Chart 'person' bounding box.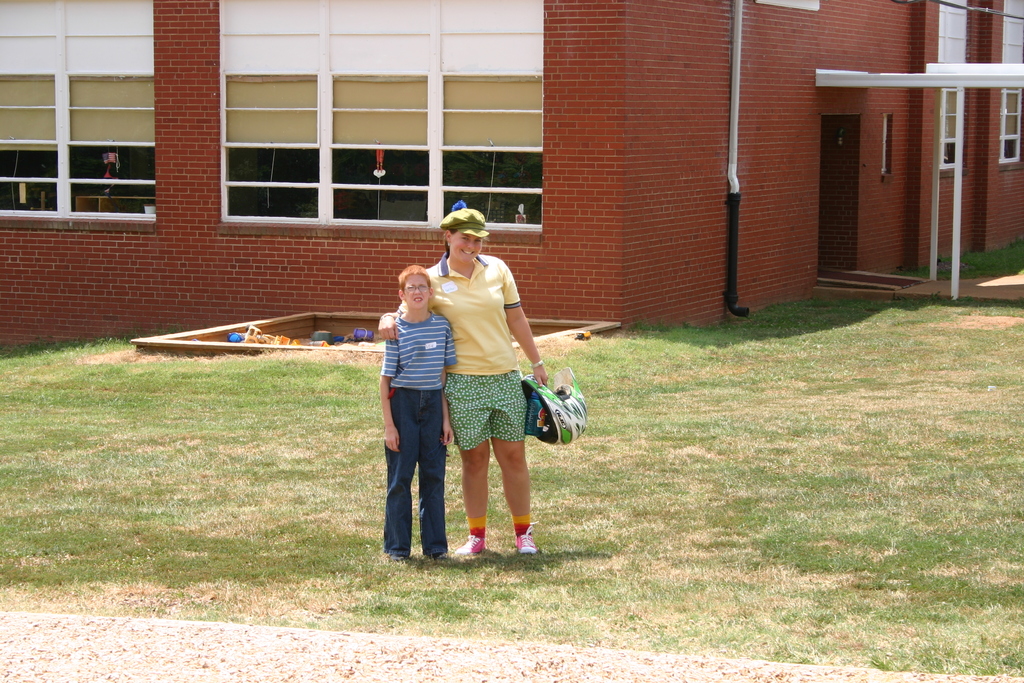
Charted: x1=428, y1=217, x2=556, y2=566.
